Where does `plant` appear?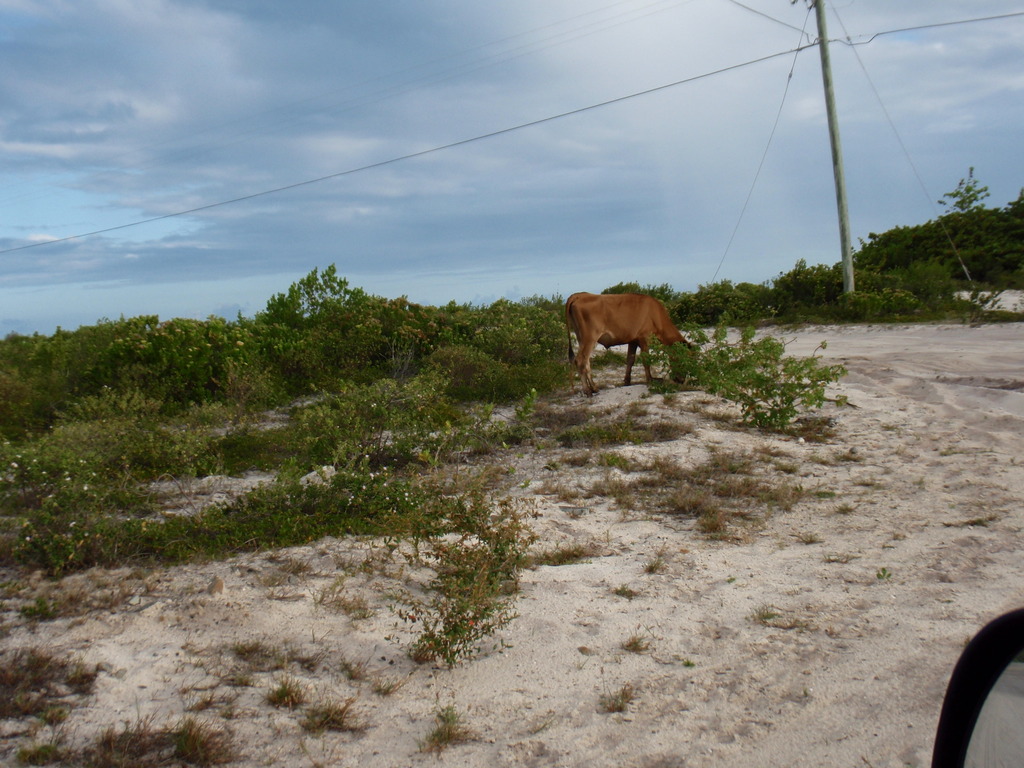
Appears at left=1, top=262, right=587, bottom=584.
